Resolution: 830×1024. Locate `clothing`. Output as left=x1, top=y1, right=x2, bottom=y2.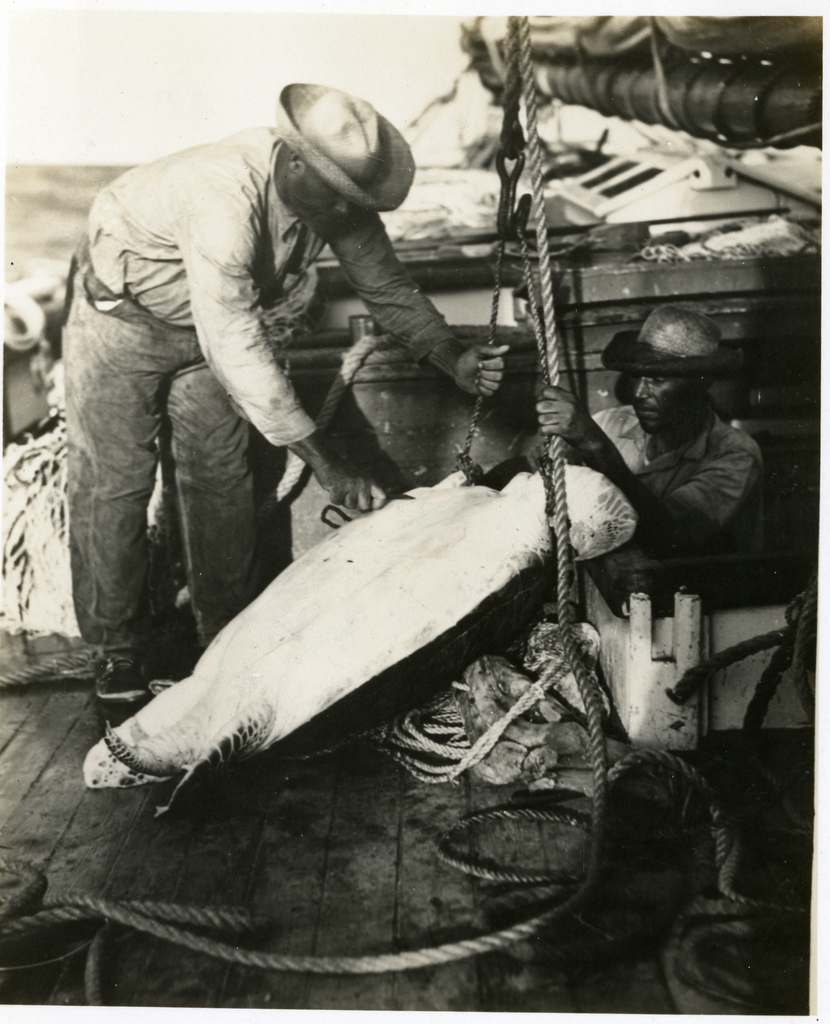
left=40, top=69, right=466, bottom=673.
